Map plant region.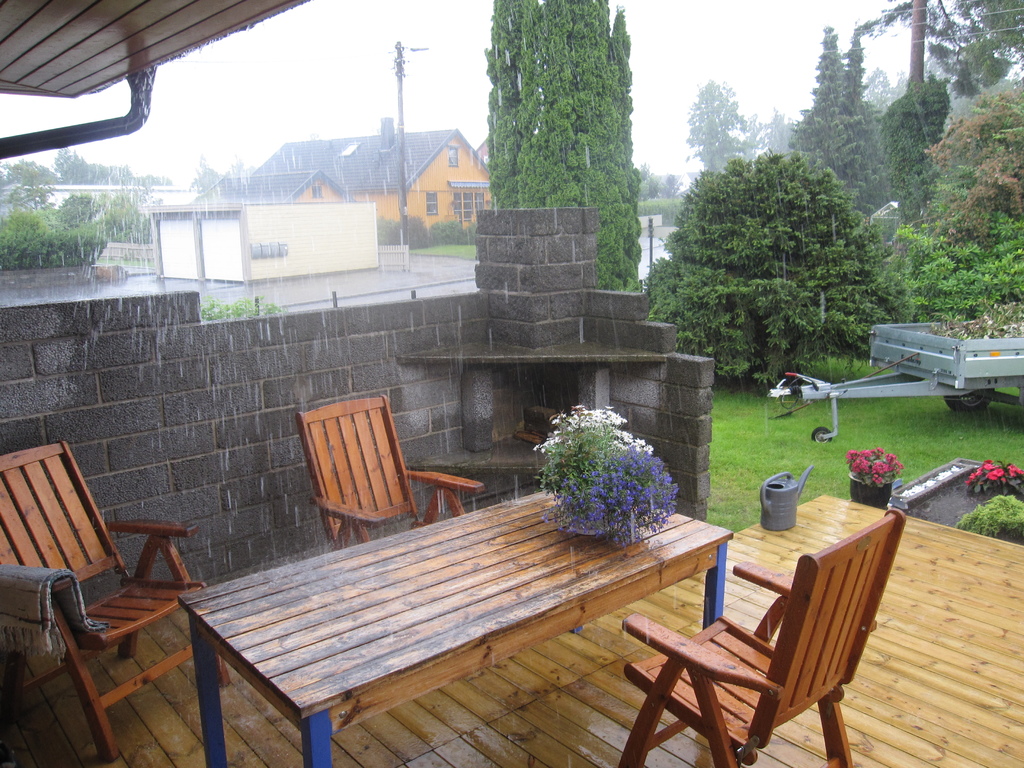
Mapped to 534:404:684:541.
